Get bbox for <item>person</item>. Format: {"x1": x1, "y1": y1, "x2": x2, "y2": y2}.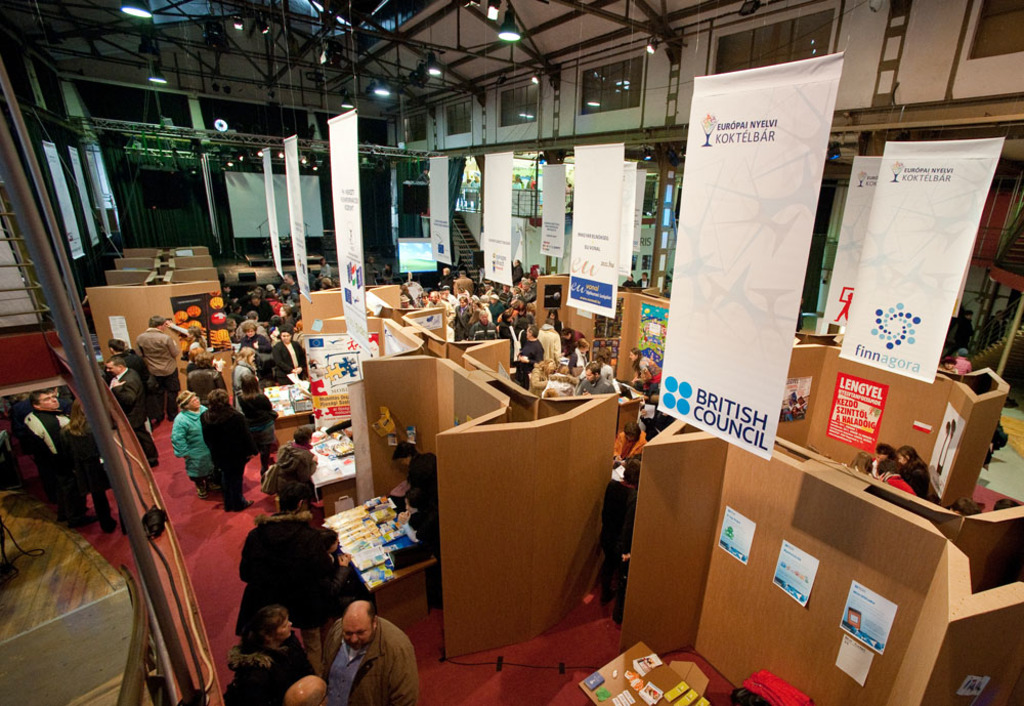
{"x1": 321, "y1": 256, "x2": 333, "y2": 279}.
